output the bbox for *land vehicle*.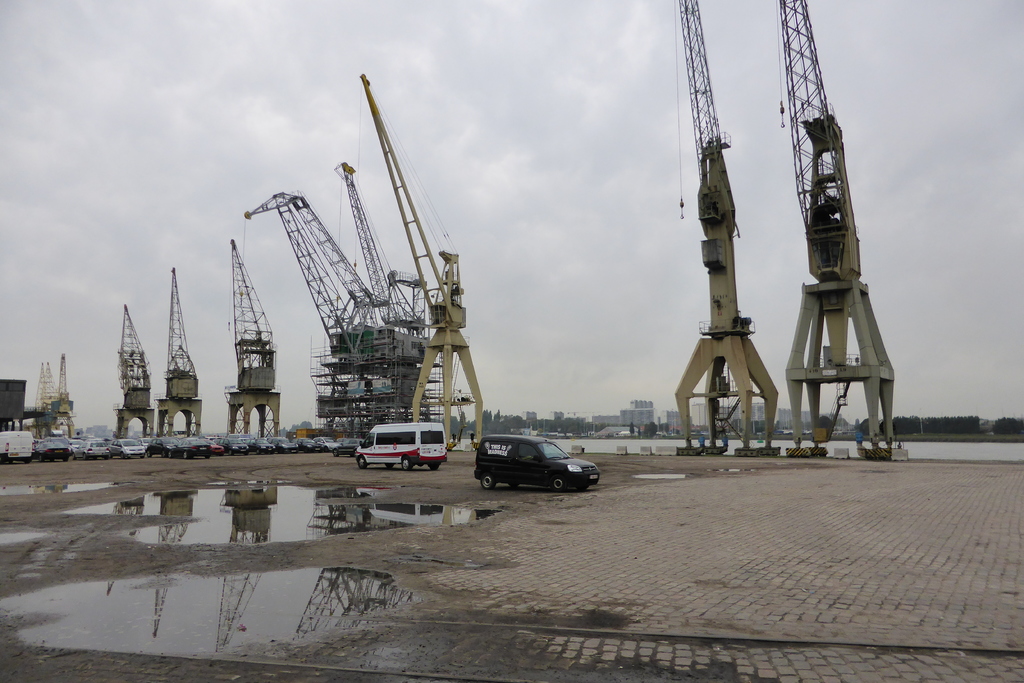
(243,437,275,456).
